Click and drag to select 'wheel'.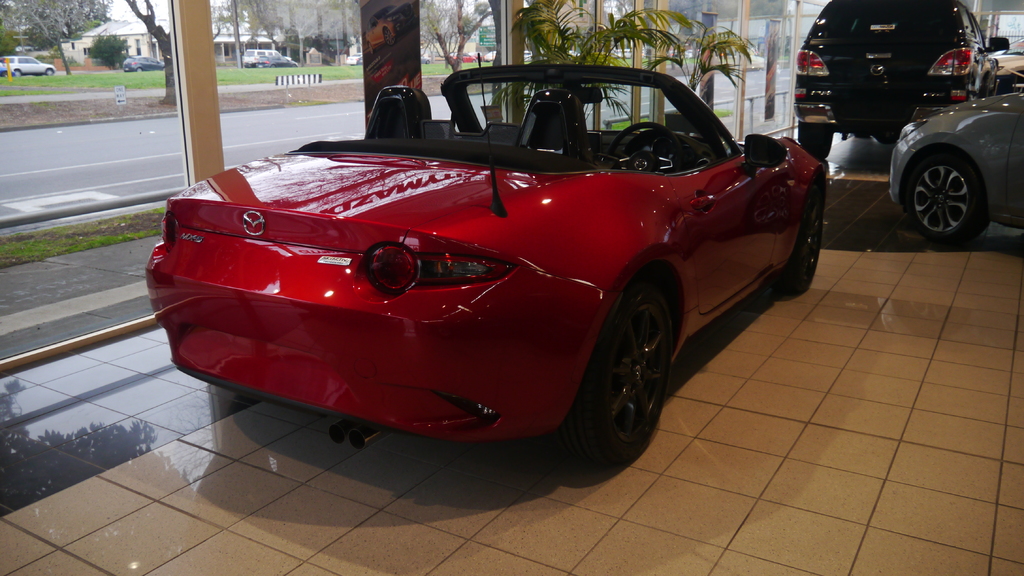
Selection: <box>772,176,819,294</box>.
